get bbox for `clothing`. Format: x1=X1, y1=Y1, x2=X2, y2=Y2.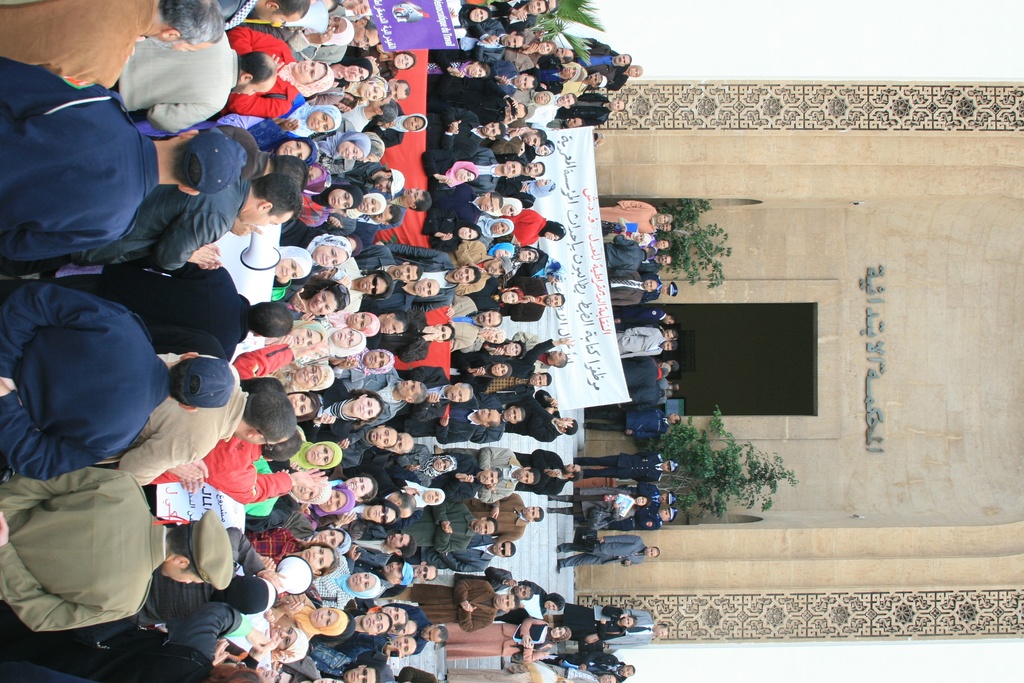
x1=519, y1=406, x2=556, y2=447.
